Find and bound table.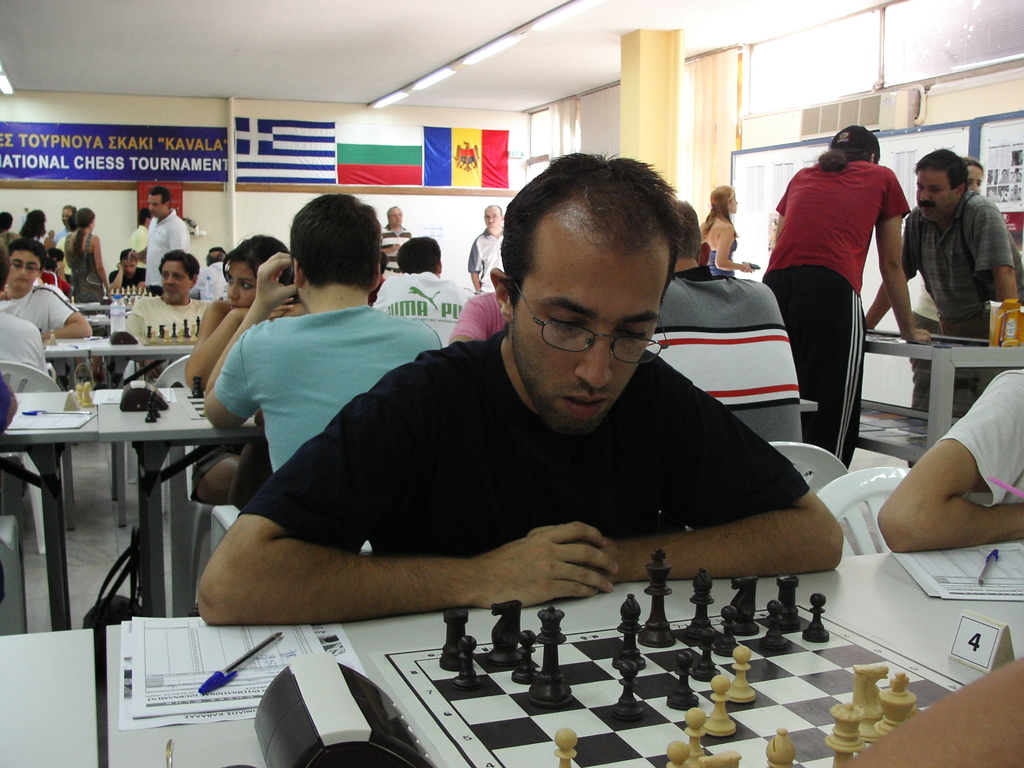
Bound: region(840, 316, 1023, 476).
